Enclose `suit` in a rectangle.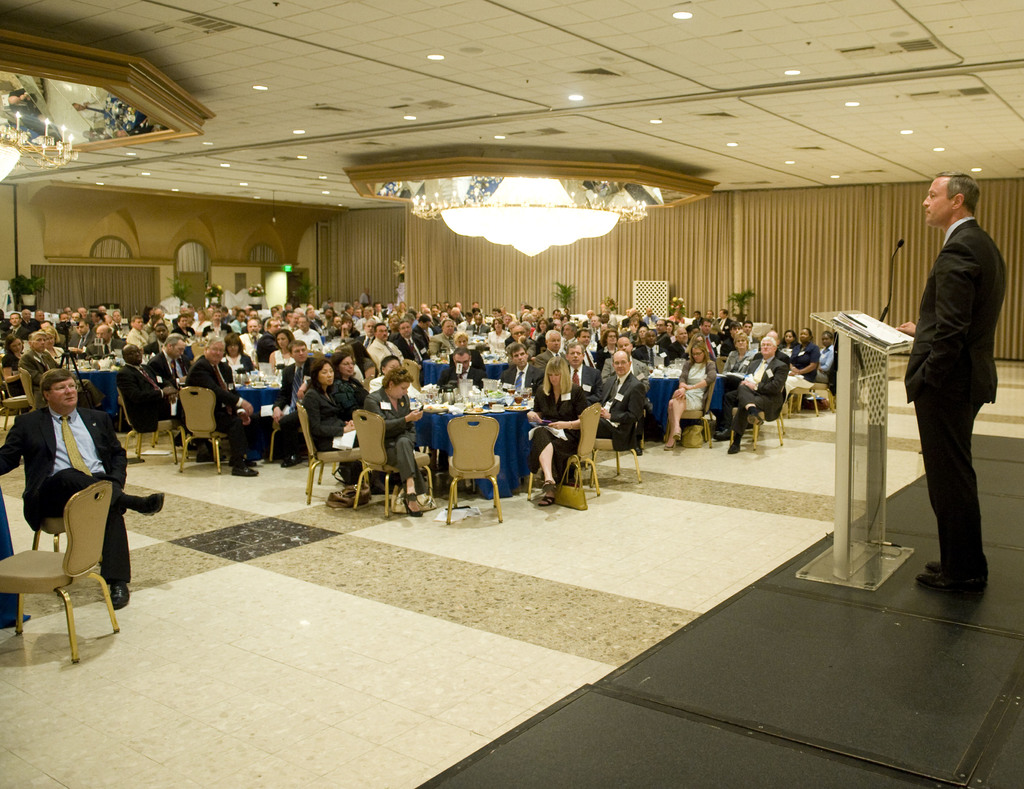
[x1=115, y1=365, x2=206, y2=447].
